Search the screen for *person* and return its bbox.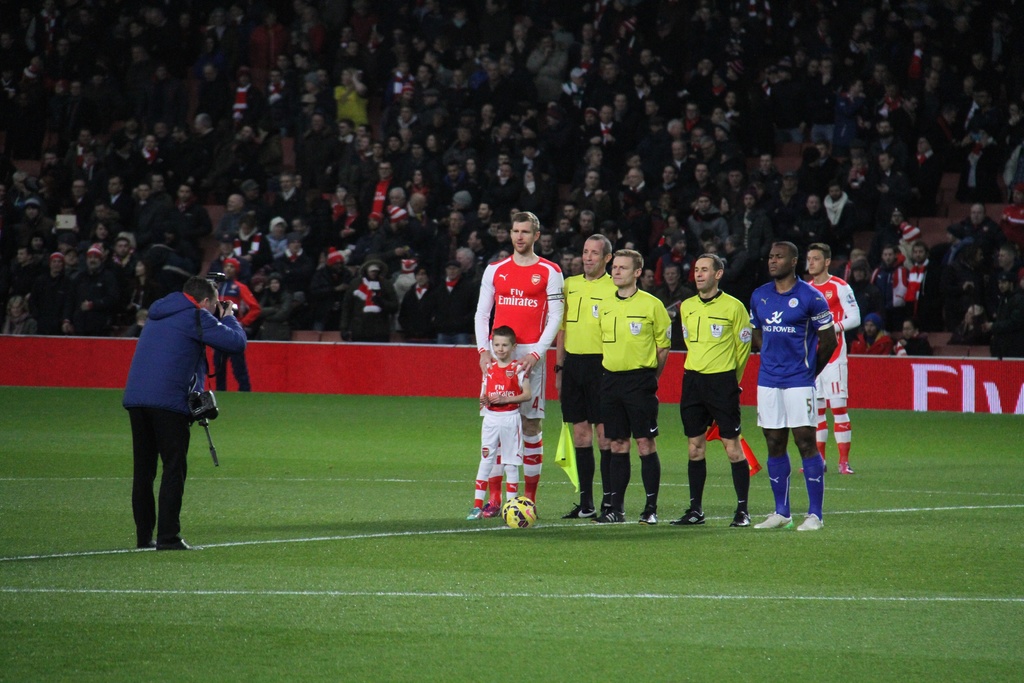
Found: rect(556, 227, 614, 518).
